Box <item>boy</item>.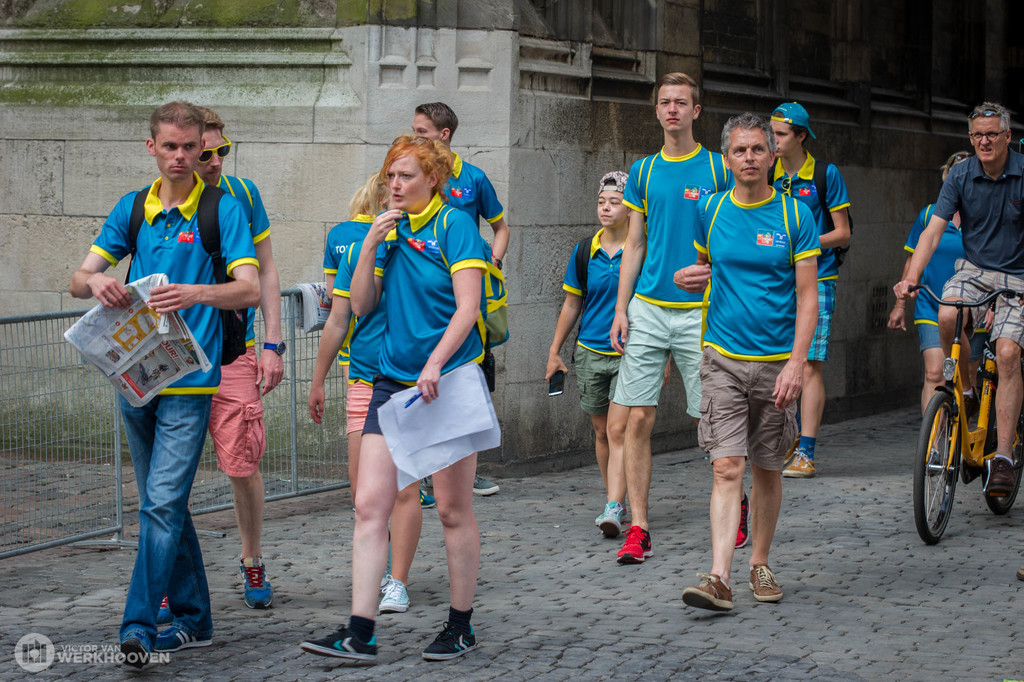
765/104/852/476.
